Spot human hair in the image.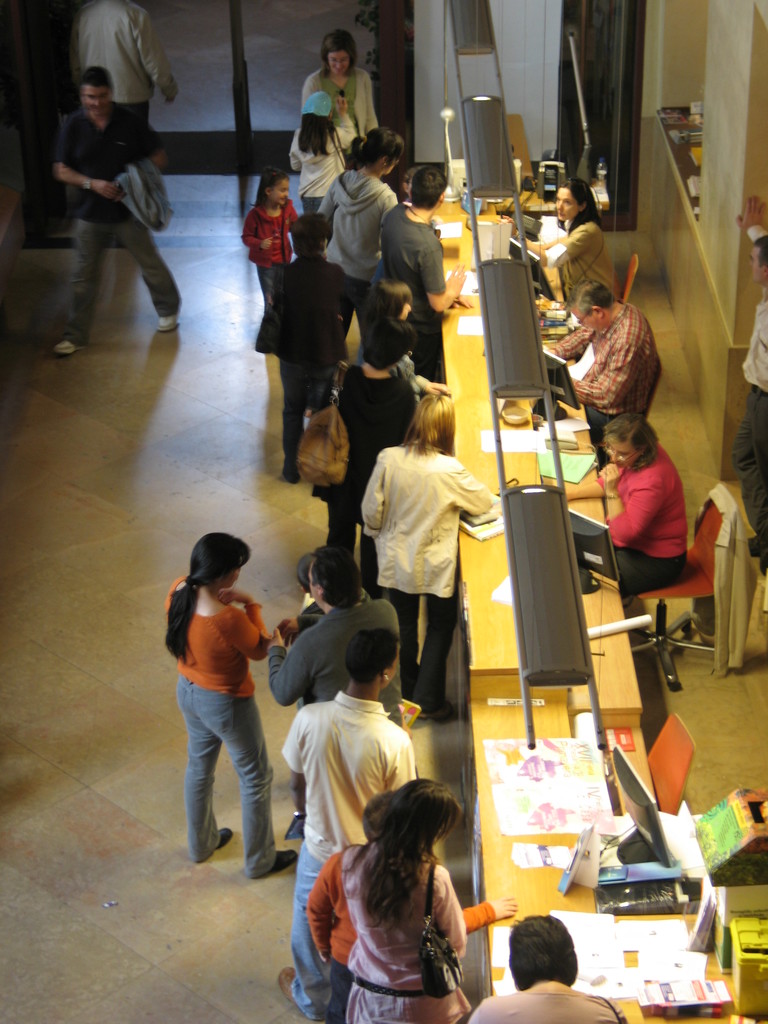
human hair found at bbox(161, 529, 253, 659).
